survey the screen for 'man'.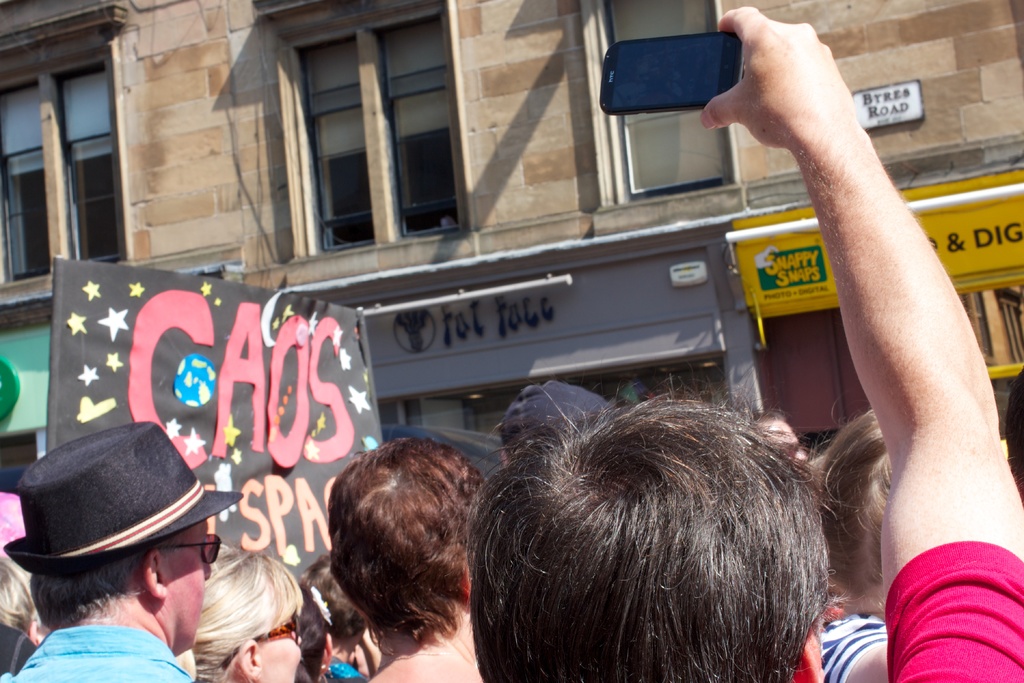
Survey found: rect(744, 409, 808, 462).
